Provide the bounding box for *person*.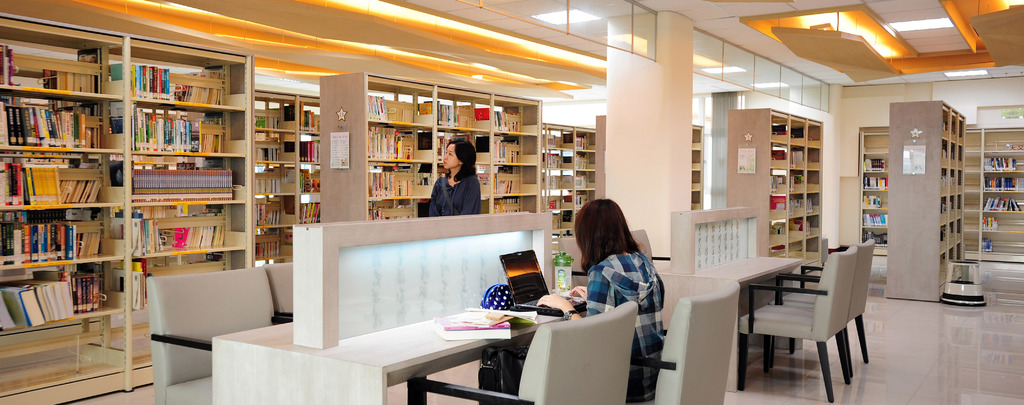
(left=543, top=198, right=672, bottom=402).
